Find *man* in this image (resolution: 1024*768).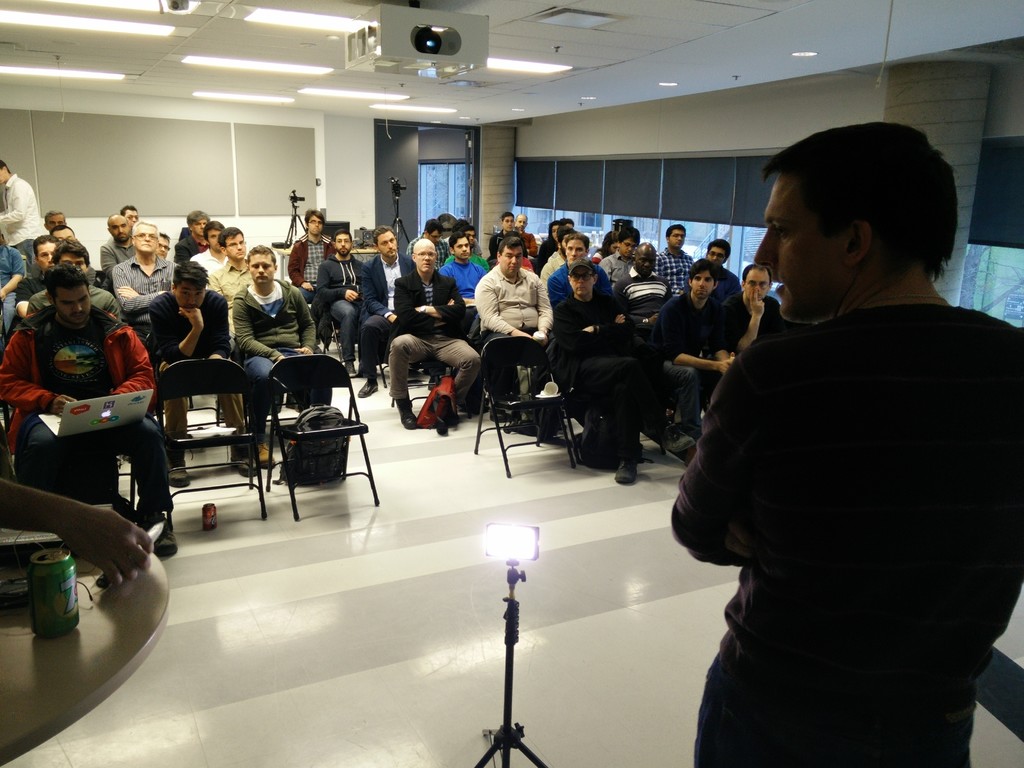
(left=721, top=264, right=787, bottom=358).
